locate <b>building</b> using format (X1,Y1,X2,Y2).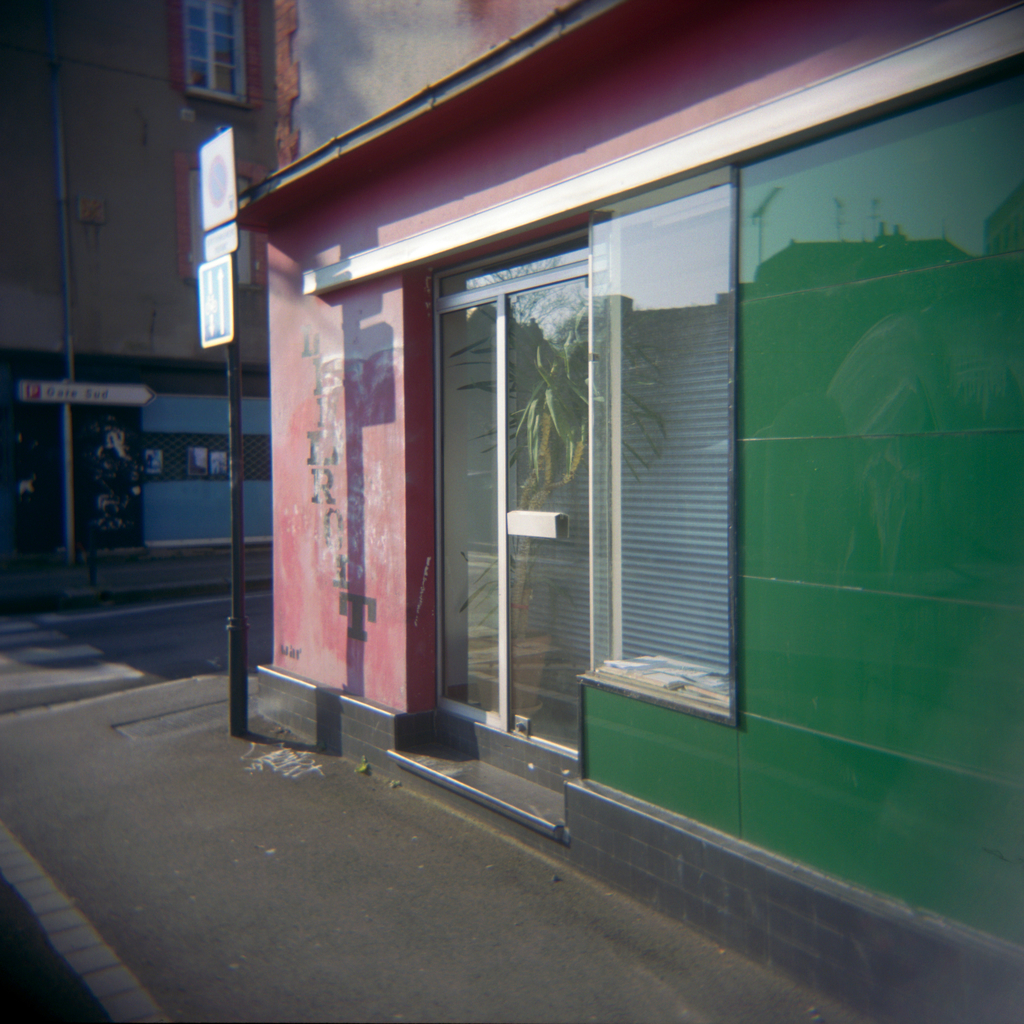
(241,0,1023,1023).
